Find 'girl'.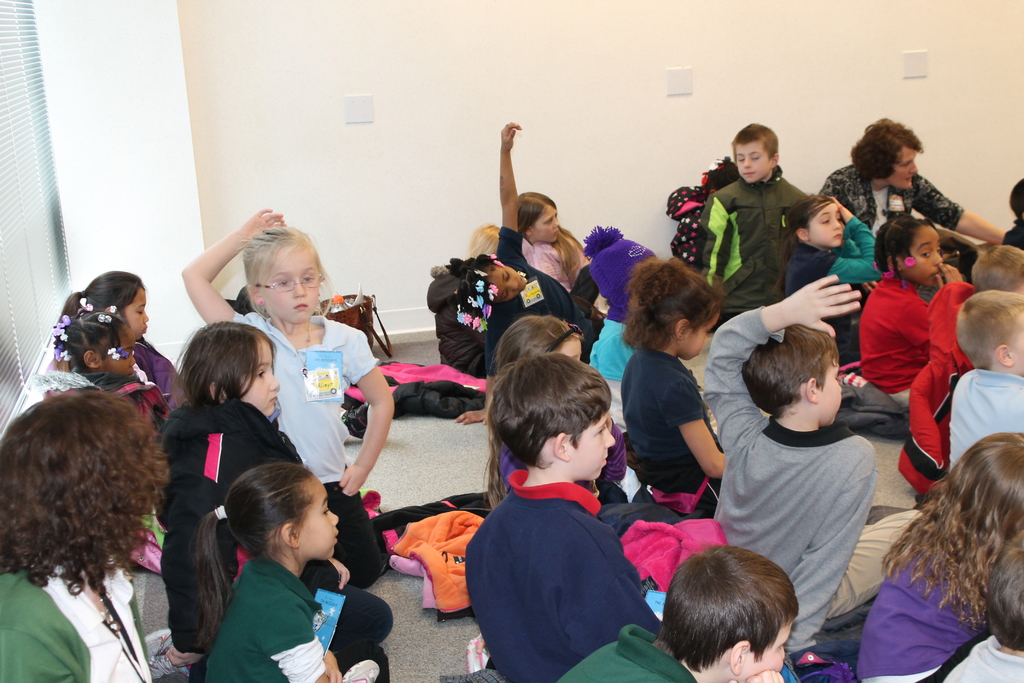
l=772, t=190, r=881, b=365.
